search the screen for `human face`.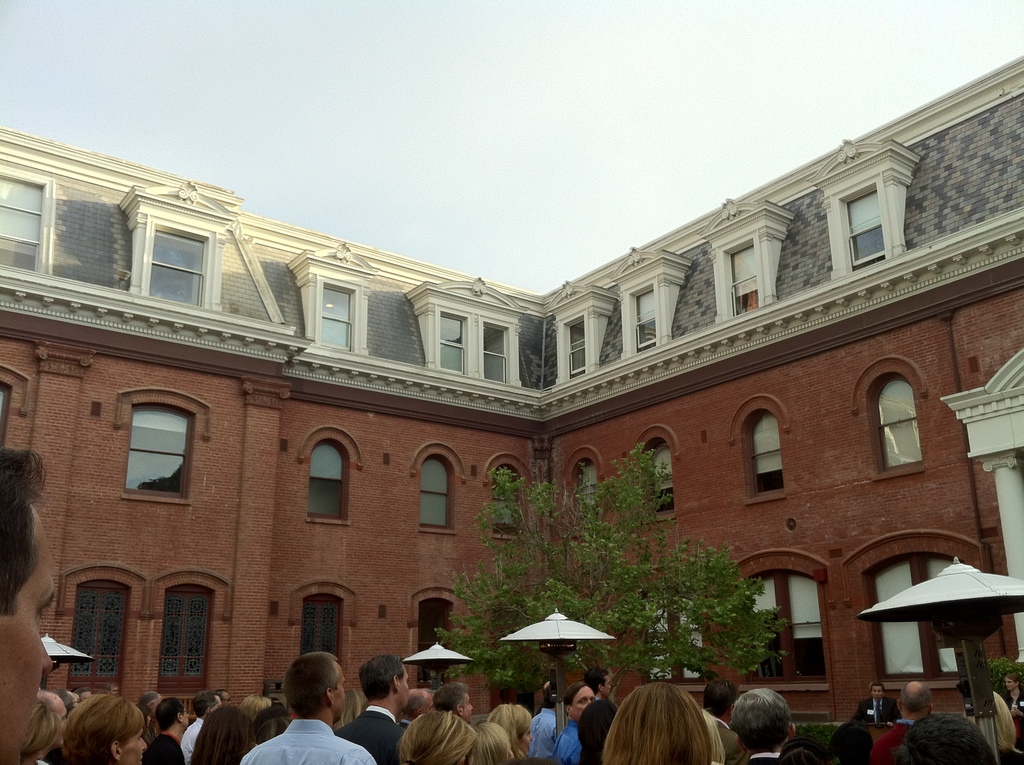
Found at bbox=[604, 675, 612, 698].
